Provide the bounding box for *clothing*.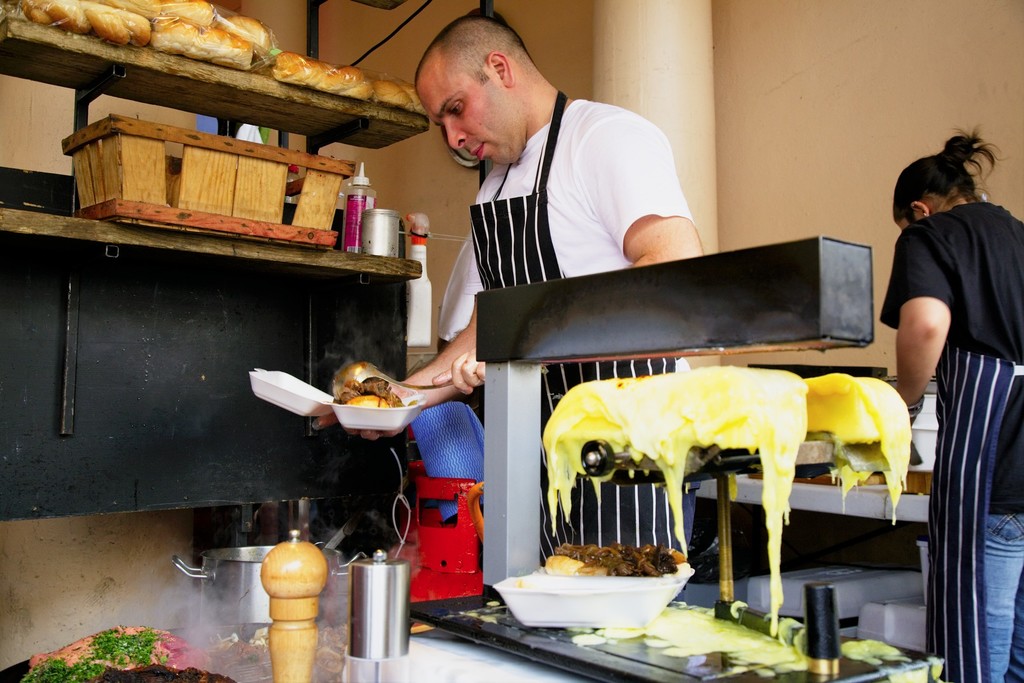
435,97,701,562.
